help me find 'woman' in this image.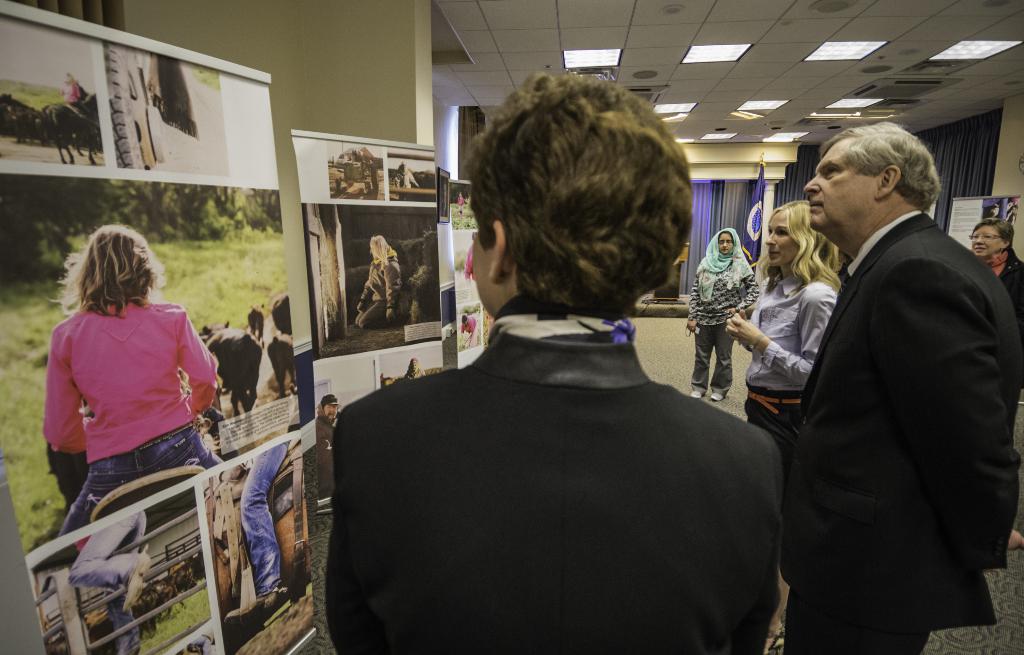
Found it: (686,226,766,403).
